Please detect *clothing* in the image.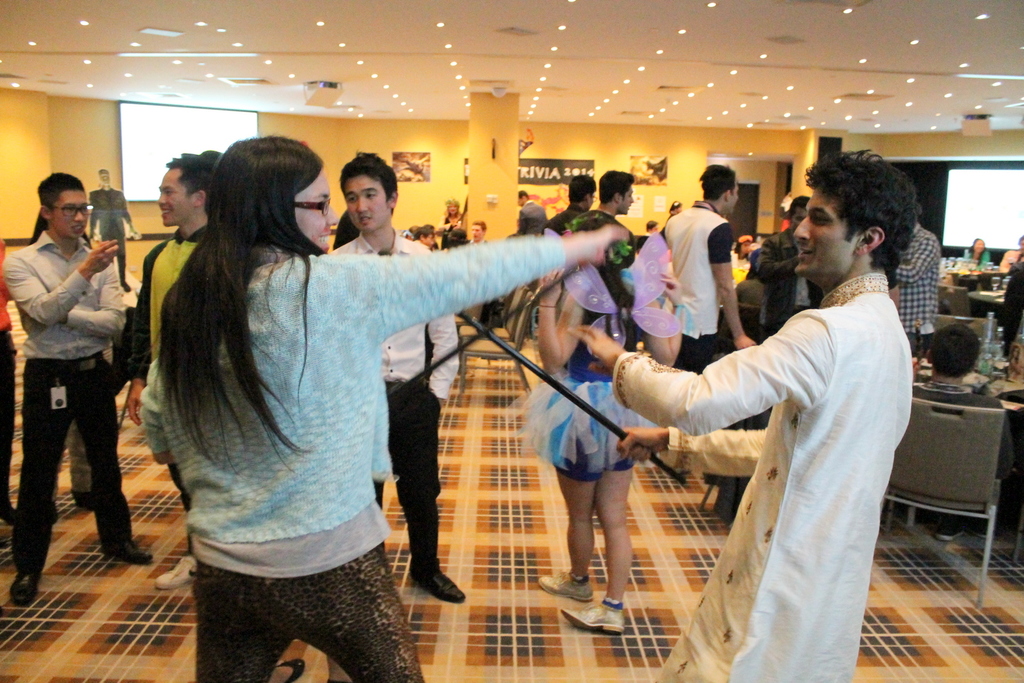
box(335, 232, 461, 572).
